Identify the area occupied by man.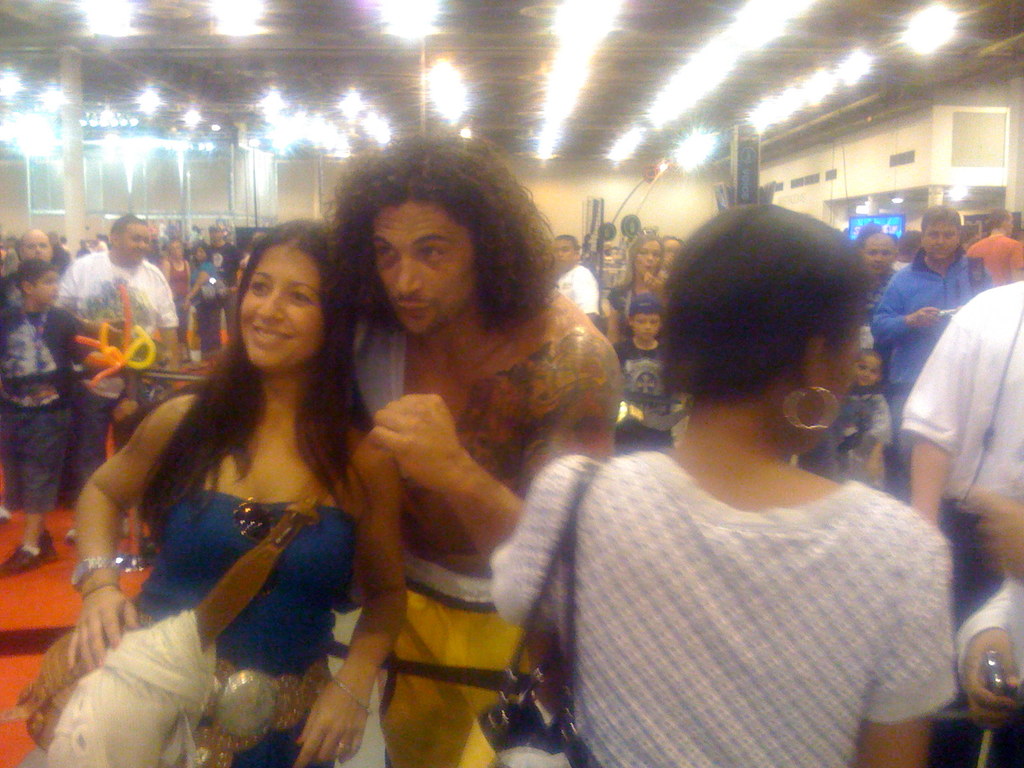
Area: x1=0, y1=228, x2=60, y2=323.
